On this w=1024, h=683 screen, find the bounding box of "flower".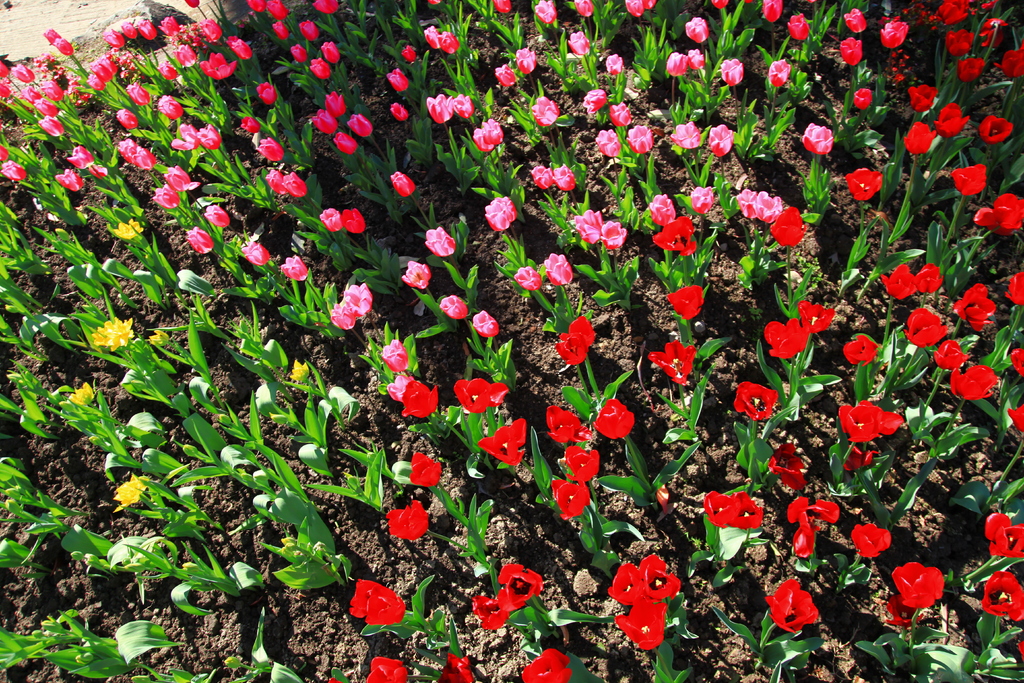
Bounding box: rect(1008, 273, 1023, 306).
